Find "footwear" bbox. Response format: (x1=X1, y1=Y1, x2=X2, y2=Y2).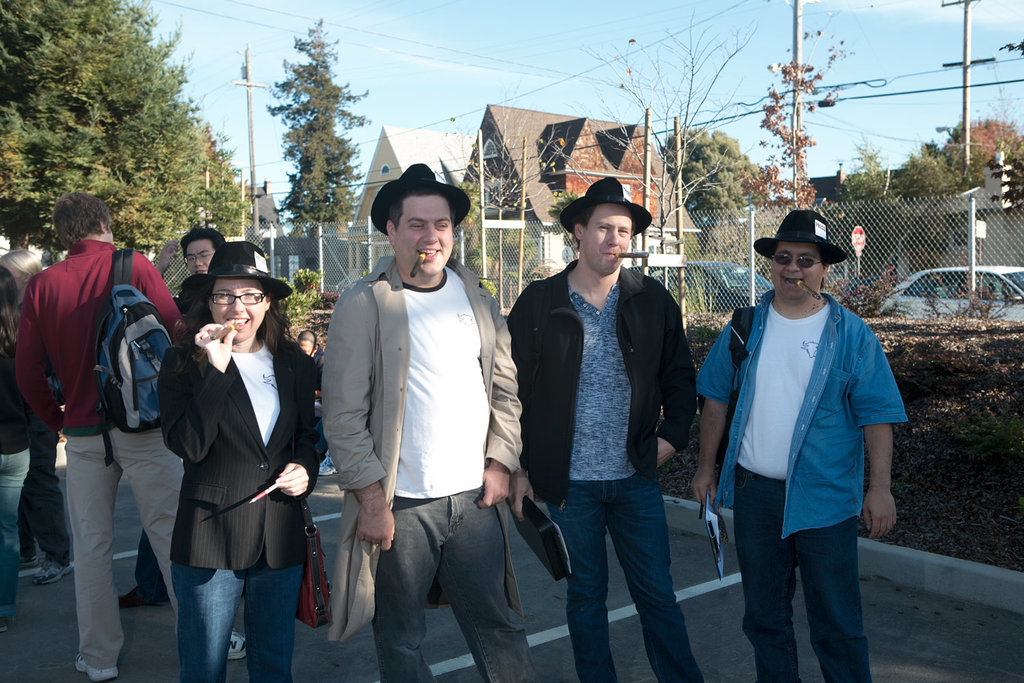
(x1=225, y1=632, x2=249, y2=660).
